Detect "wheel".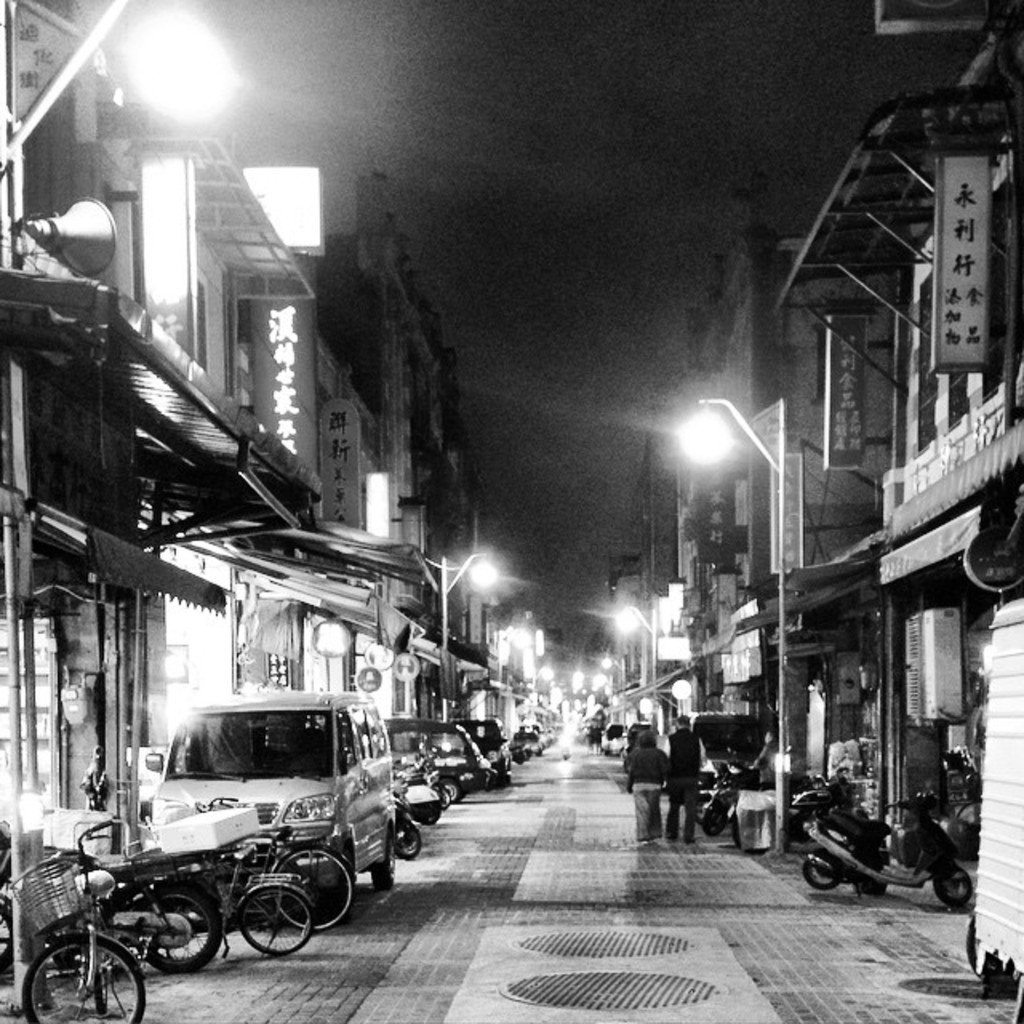
Detected at bbox=[400, 819, 422, 867].
